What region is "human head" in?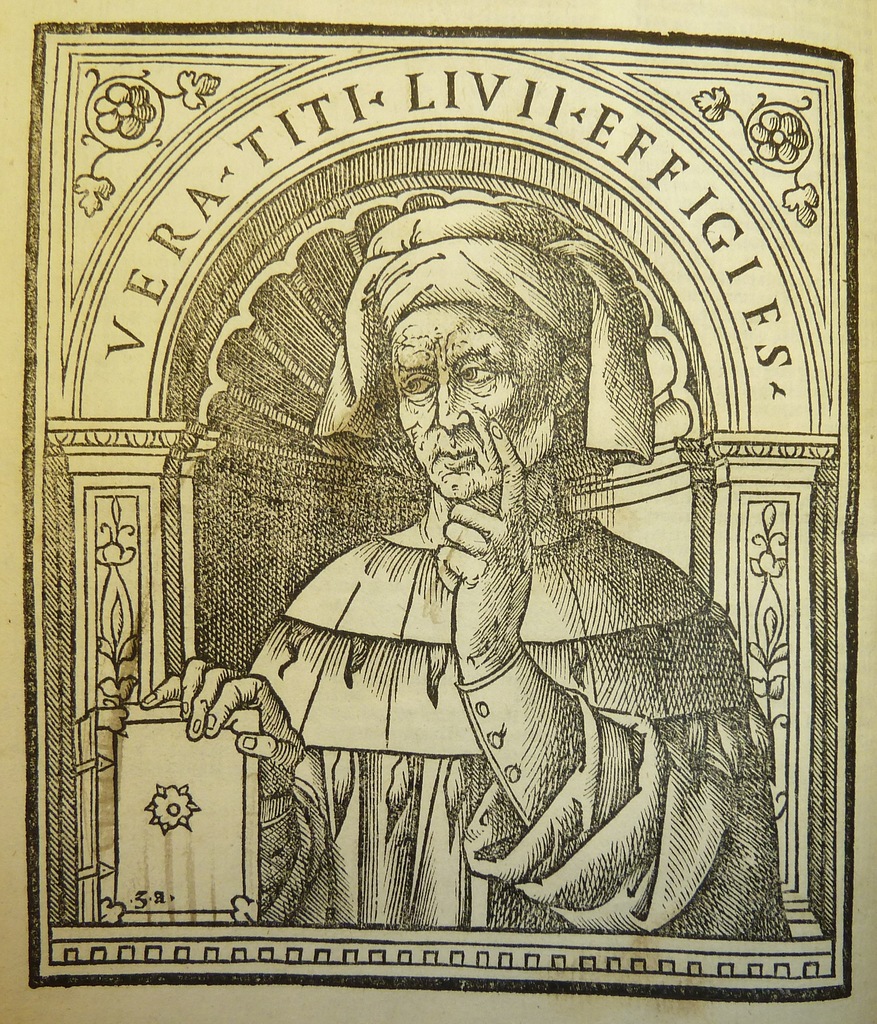
x1=311, y1=211, x2=648, y2=536.
